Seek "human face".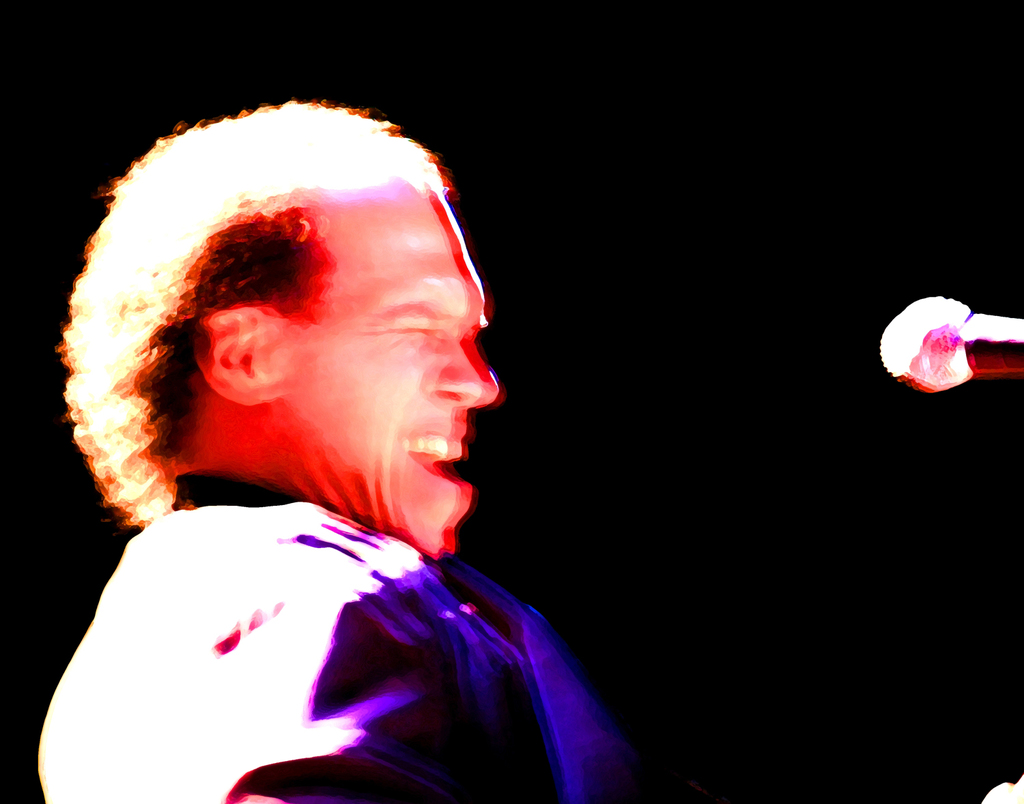
<bbox>259, 173, 502, 549</bbox>.
